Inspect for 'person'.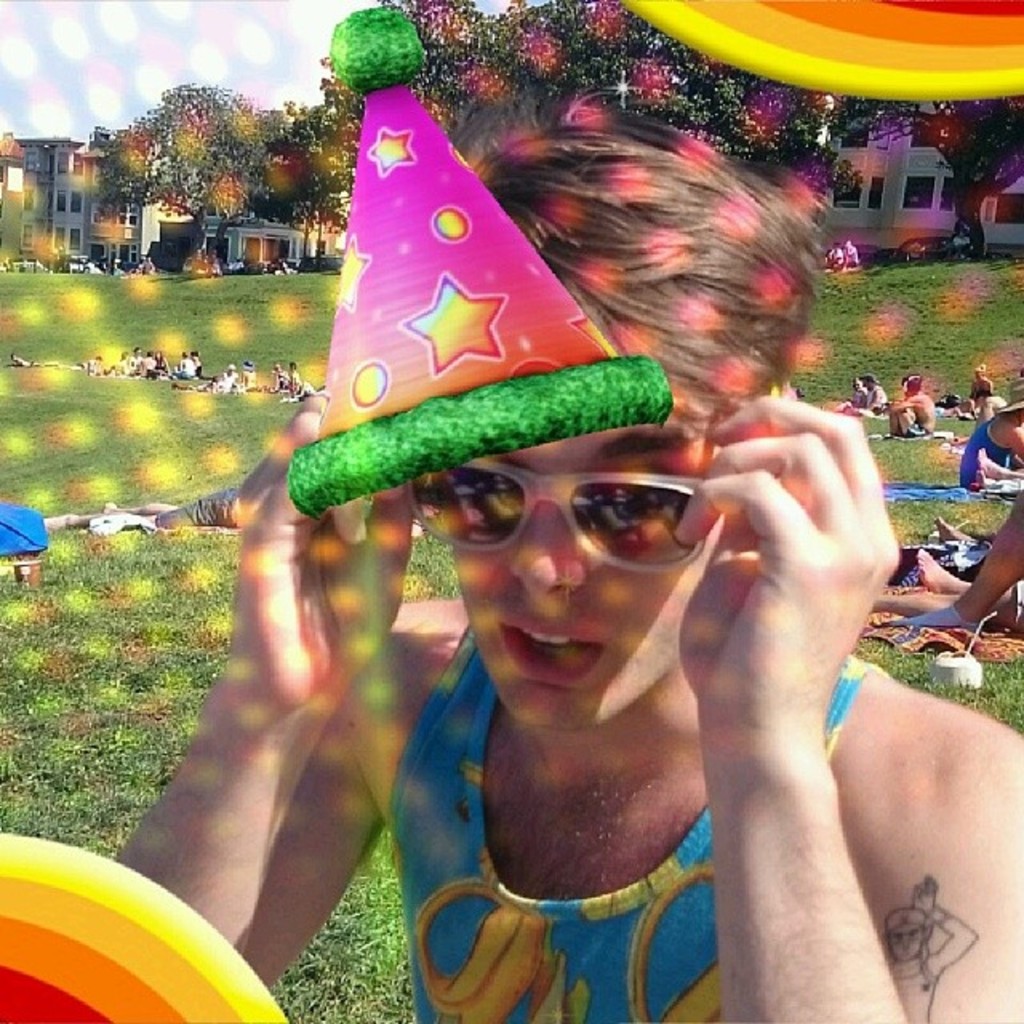
Inspection: <region>962, 400, 1022, 488</region>.
